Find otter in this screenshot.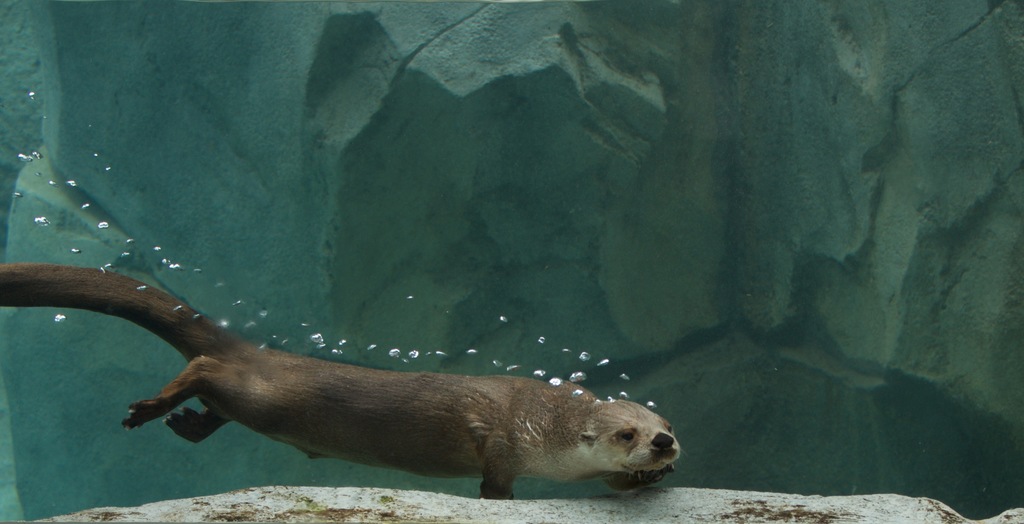
The bounding box for otter is pyautogui.locateOnScreen(22, 248, 713, 493).
